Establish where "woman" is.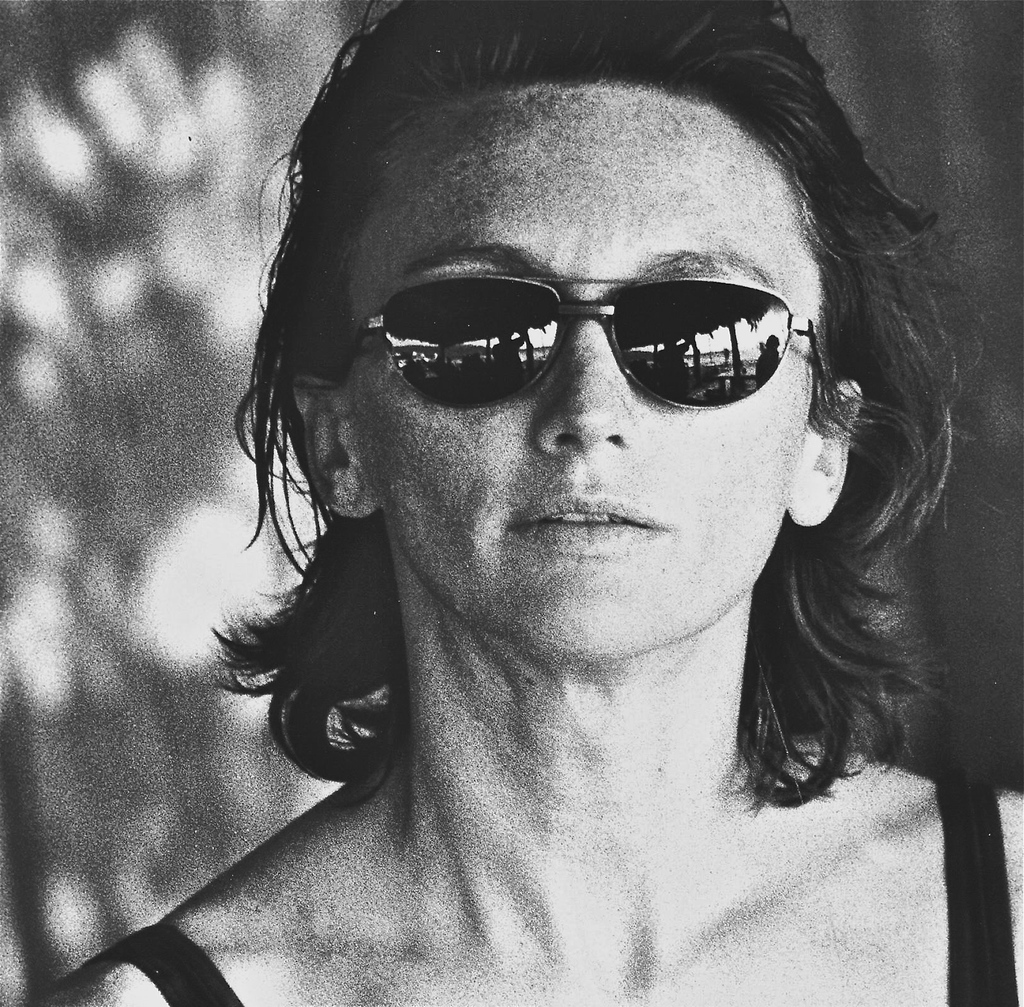
Established at rect(49, 0, 1023, 1006).
